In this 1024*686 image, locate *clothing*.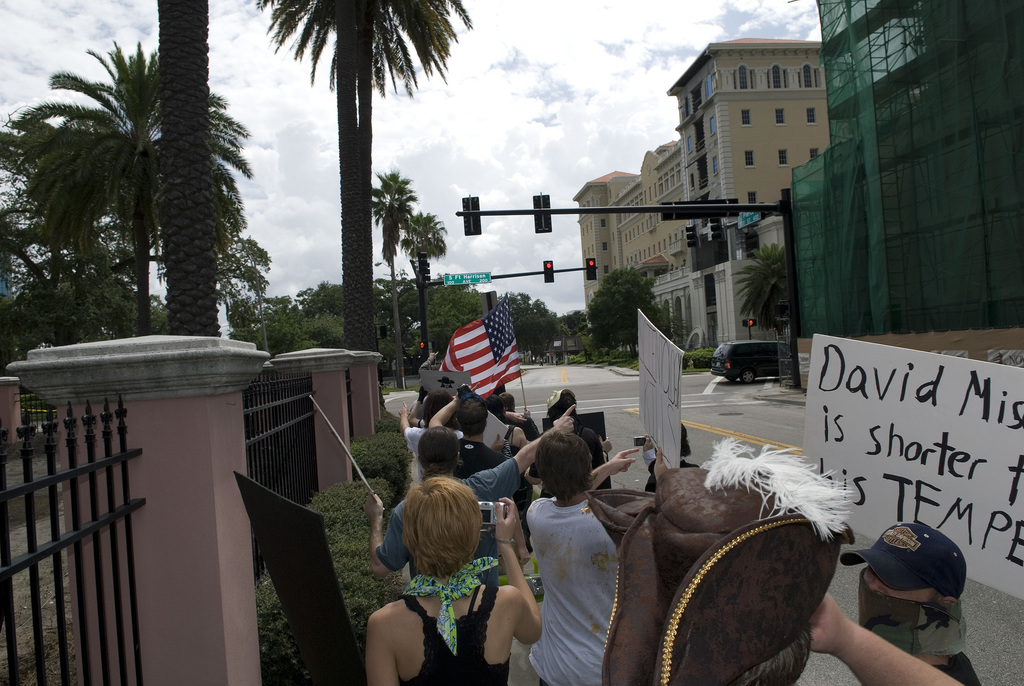
Bounding box: 932:652:984:685.
